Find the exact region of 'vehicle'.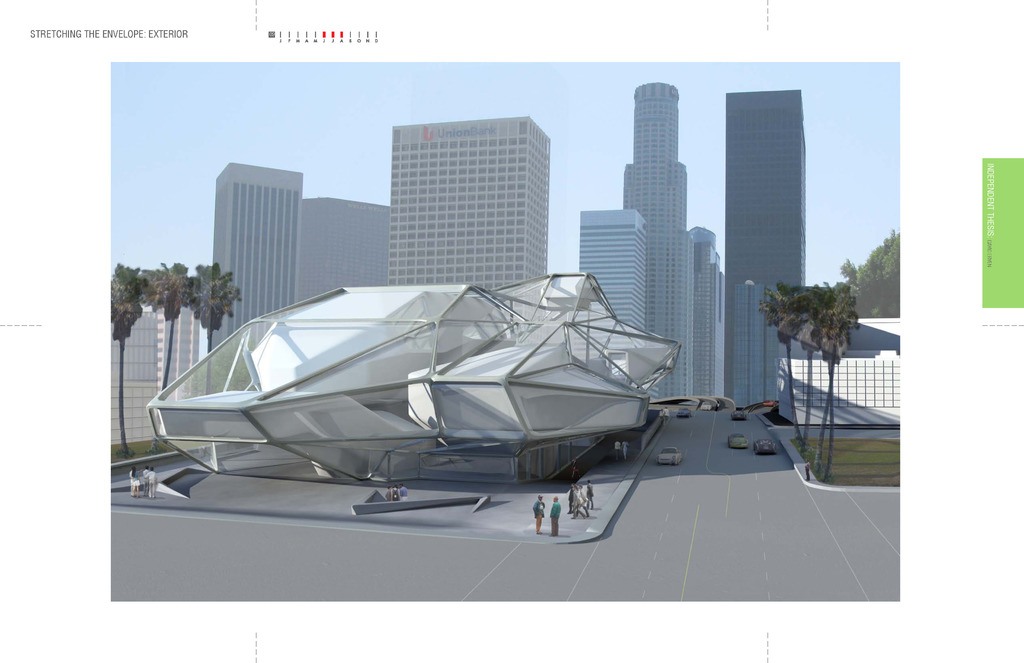
Exact region: Rect(726, 432, 750, 451).
